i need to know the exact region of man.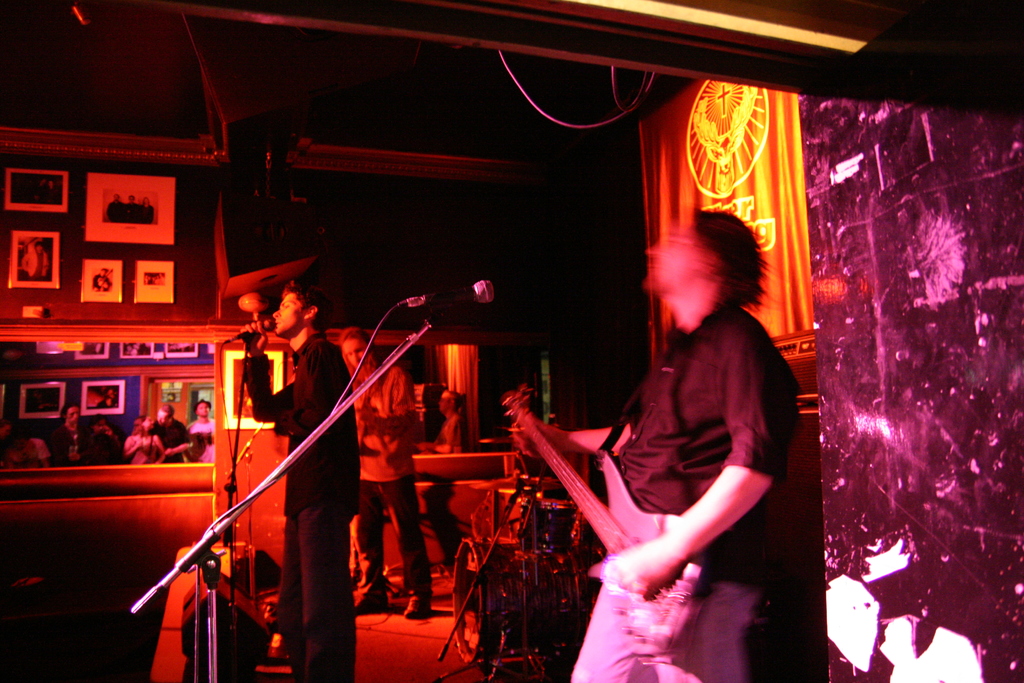
Region: left=184, top=396, right=215, bottom=463.
